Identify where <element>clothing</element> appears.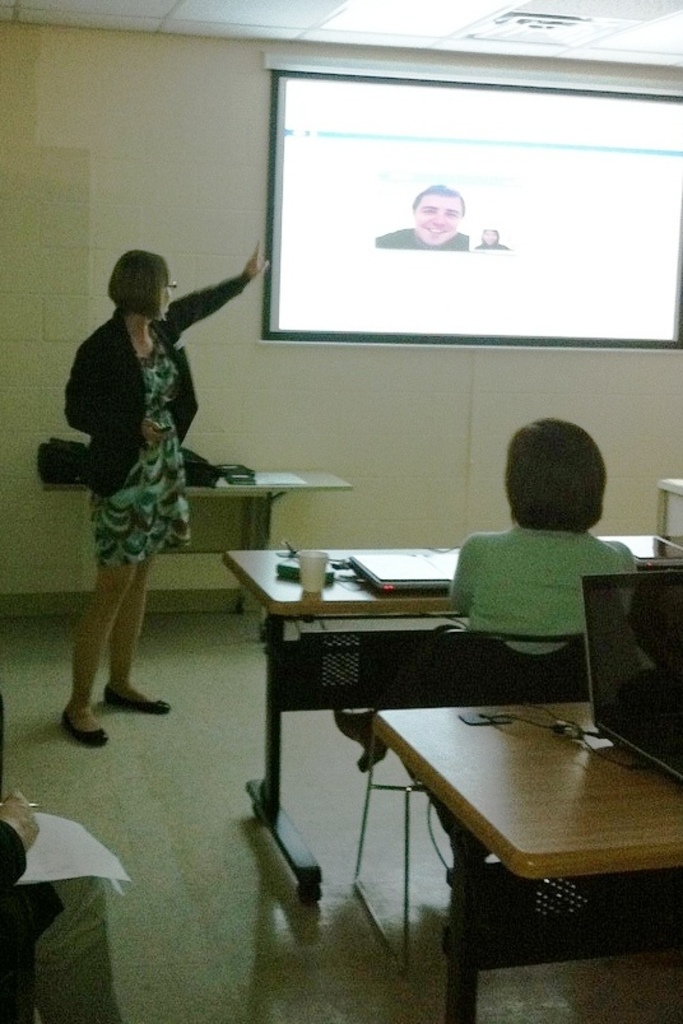
Appears at [446,526,642,657].
